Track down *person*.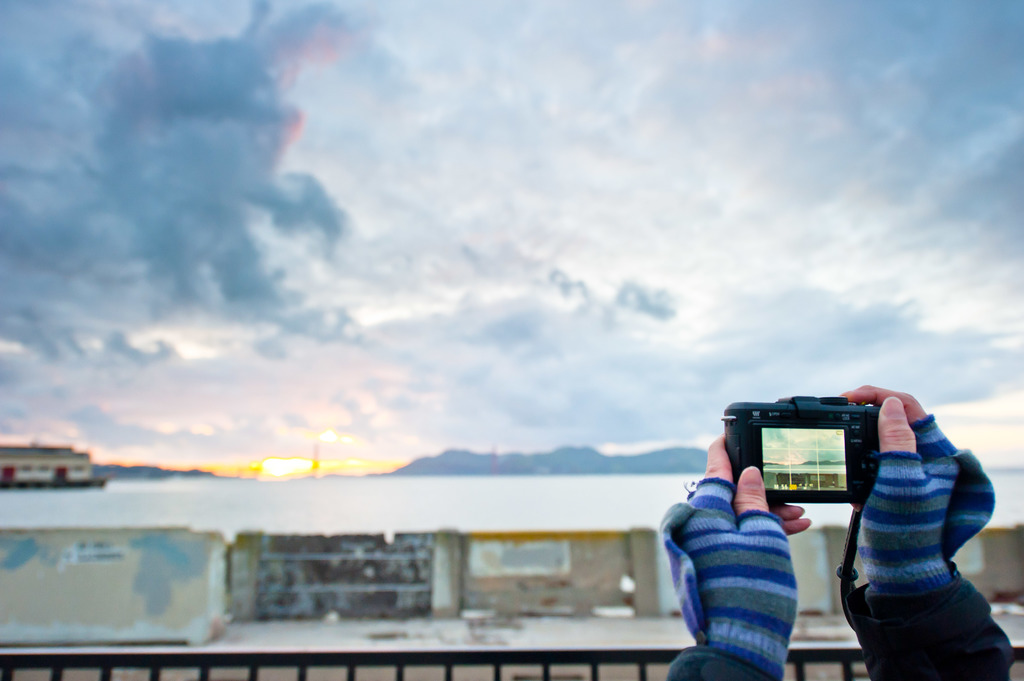
Tracked to <box>659,384,1014,680</box>.
